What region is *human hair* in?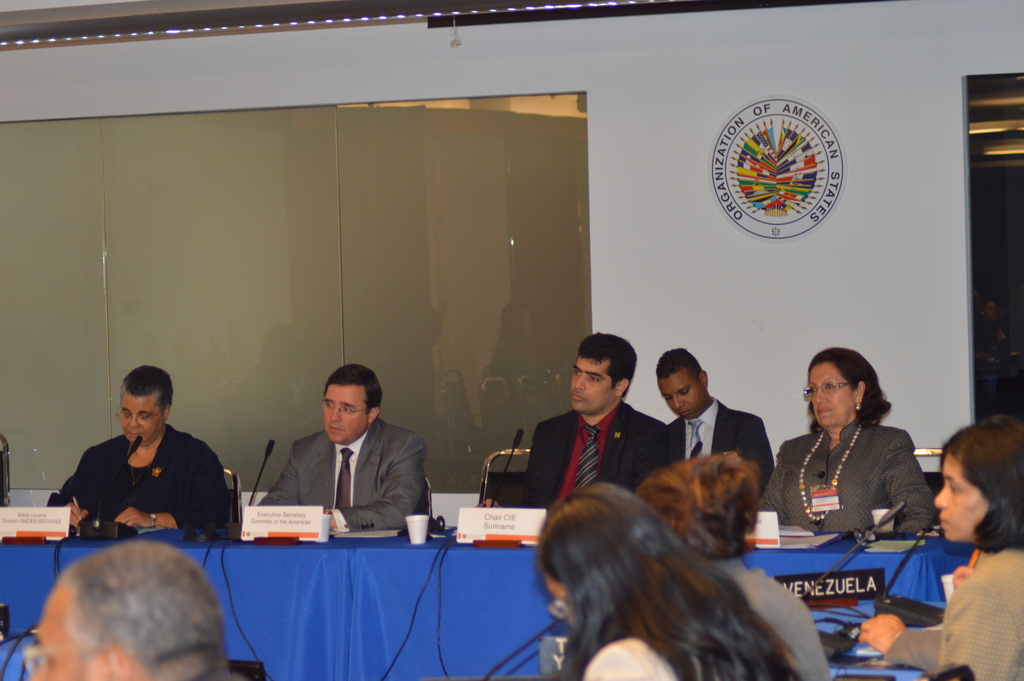
box=[524, 494, 835, 680].
